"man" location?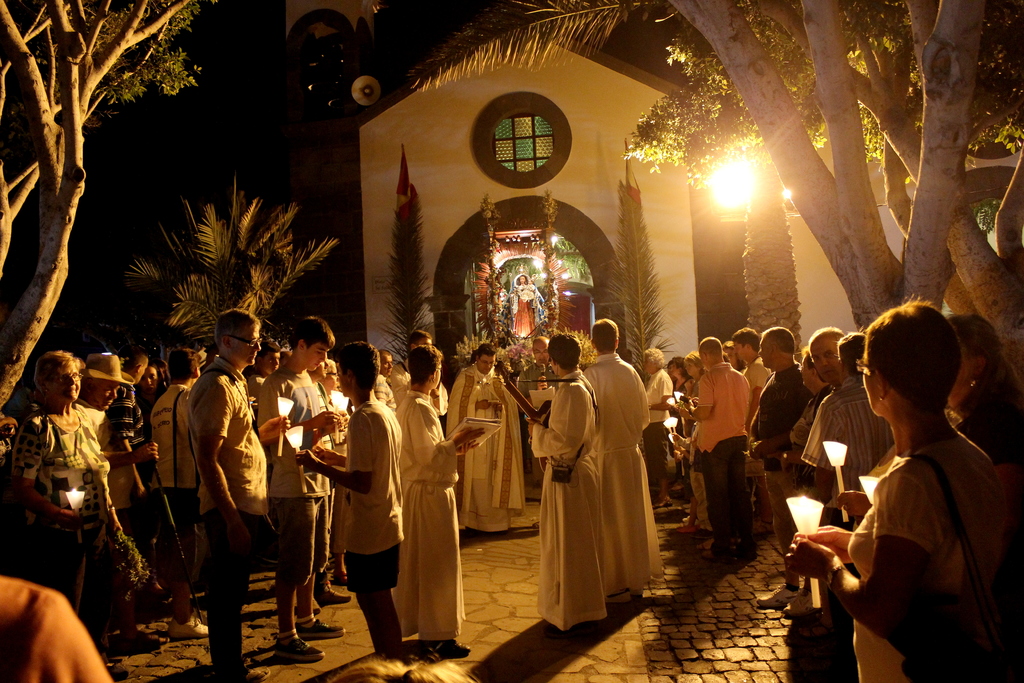
[x1=577, y1=320, x2=652, y2=604]
